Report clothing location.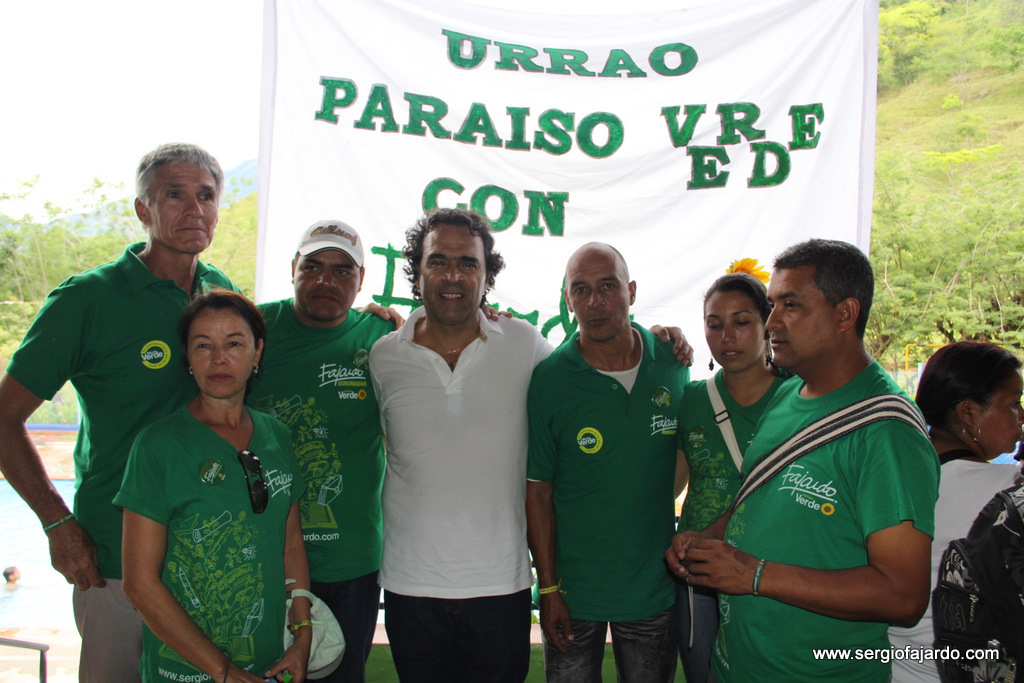
Report: BBox(886, 460, 1023, 682).
